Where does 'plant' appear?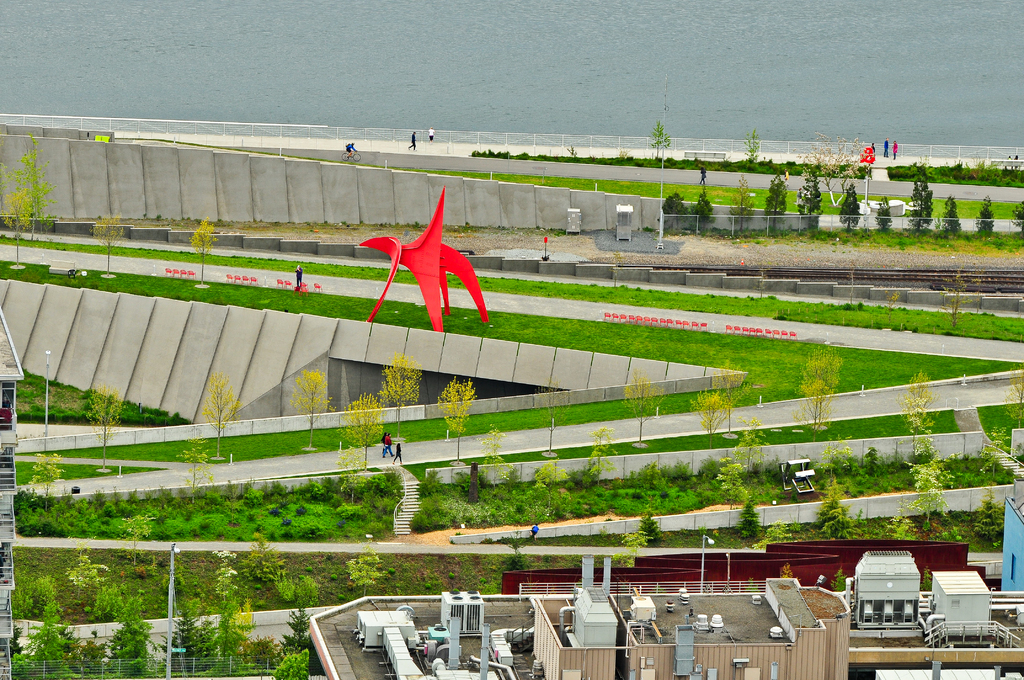
Appears at crop(733, 166, 750, 225).
